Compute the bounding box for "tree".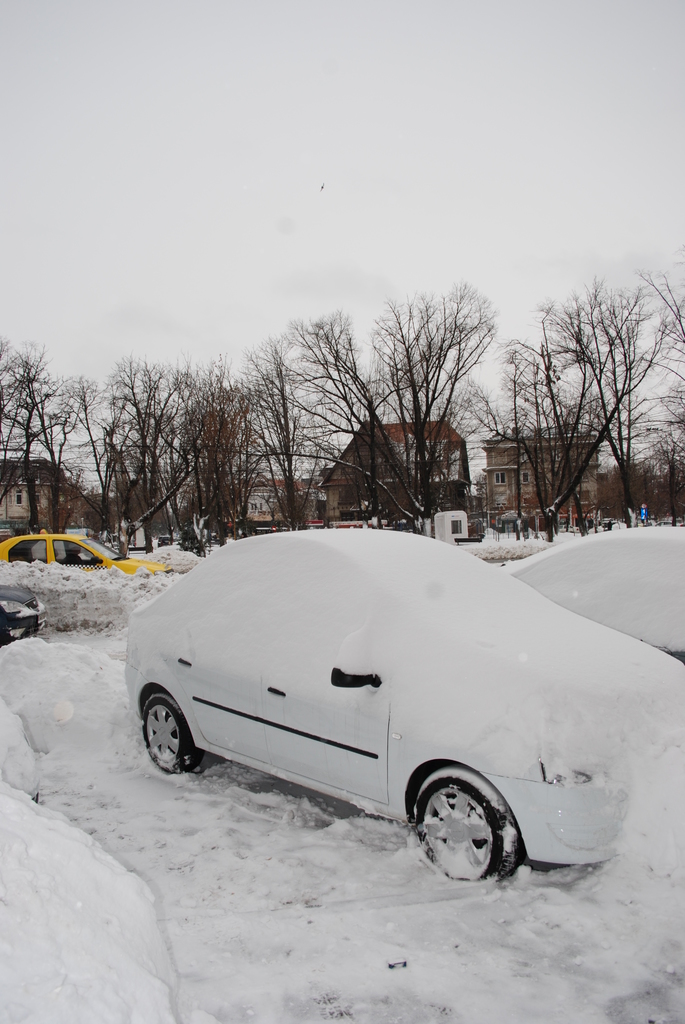
(x1=281, y1=300, x2=390, y2=529).
